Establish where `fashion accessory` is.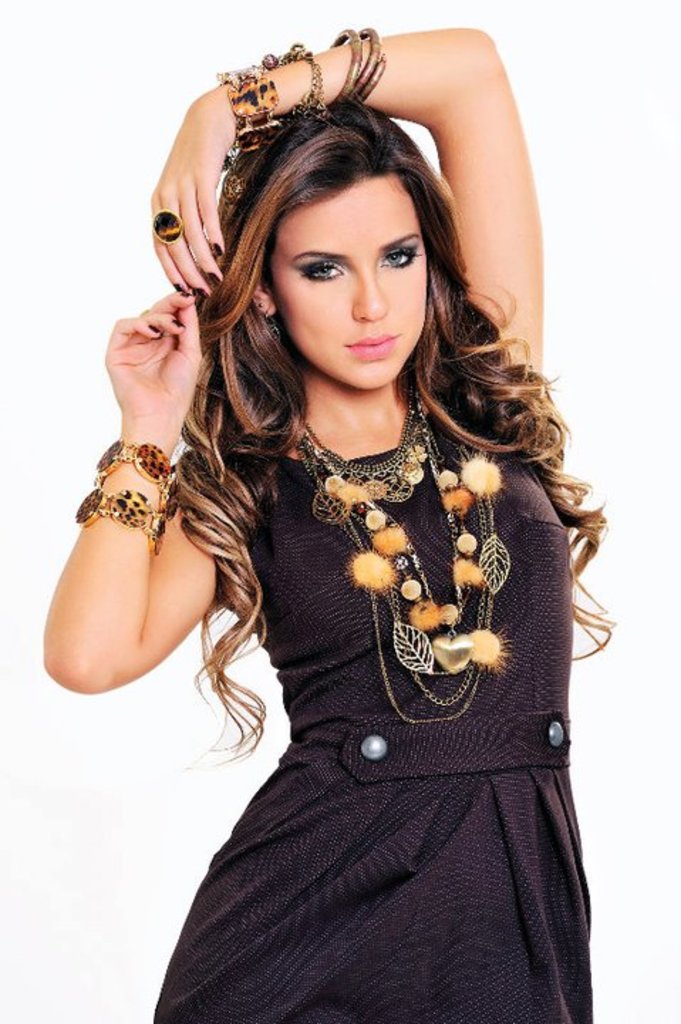
Established at {"x1": 98, "y1": 435, "x2": 178, "y2": 511}.
